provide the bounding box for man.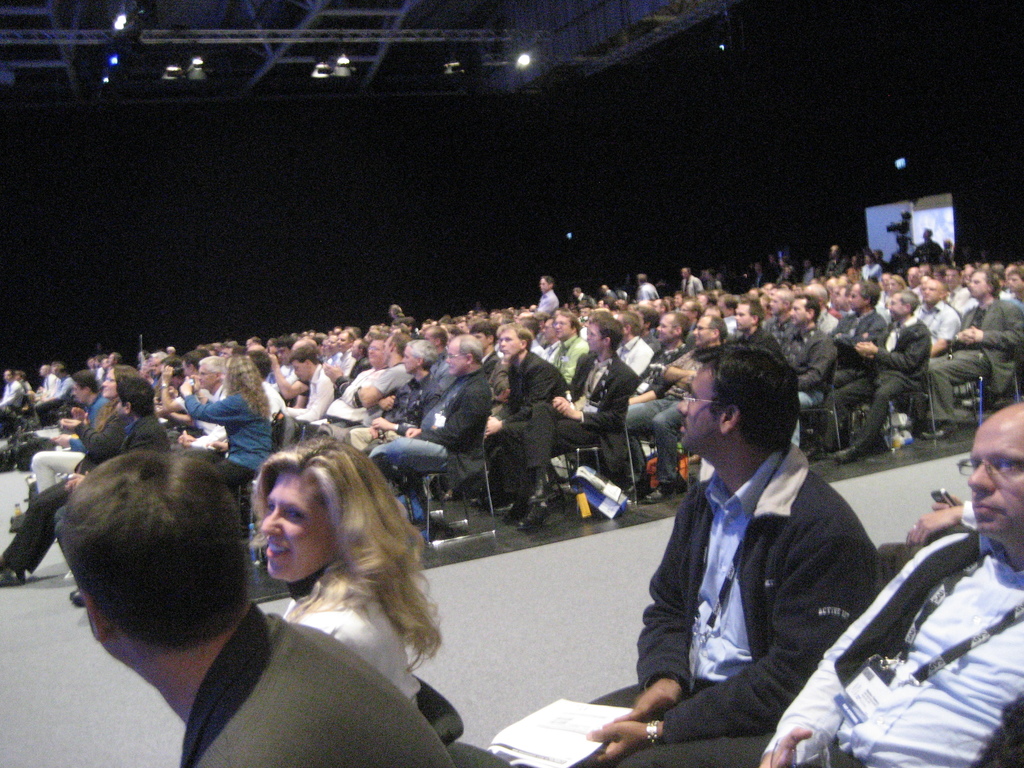
bbox=(957, 266, 971, 288).
